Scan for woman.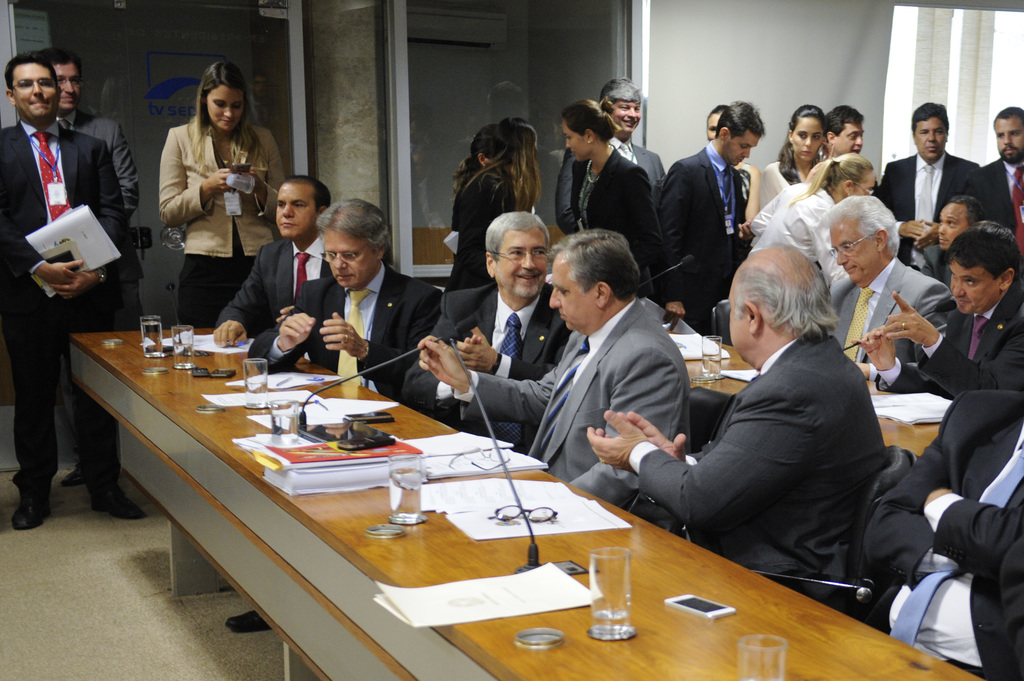
Scan result: (150,51,292,330).
